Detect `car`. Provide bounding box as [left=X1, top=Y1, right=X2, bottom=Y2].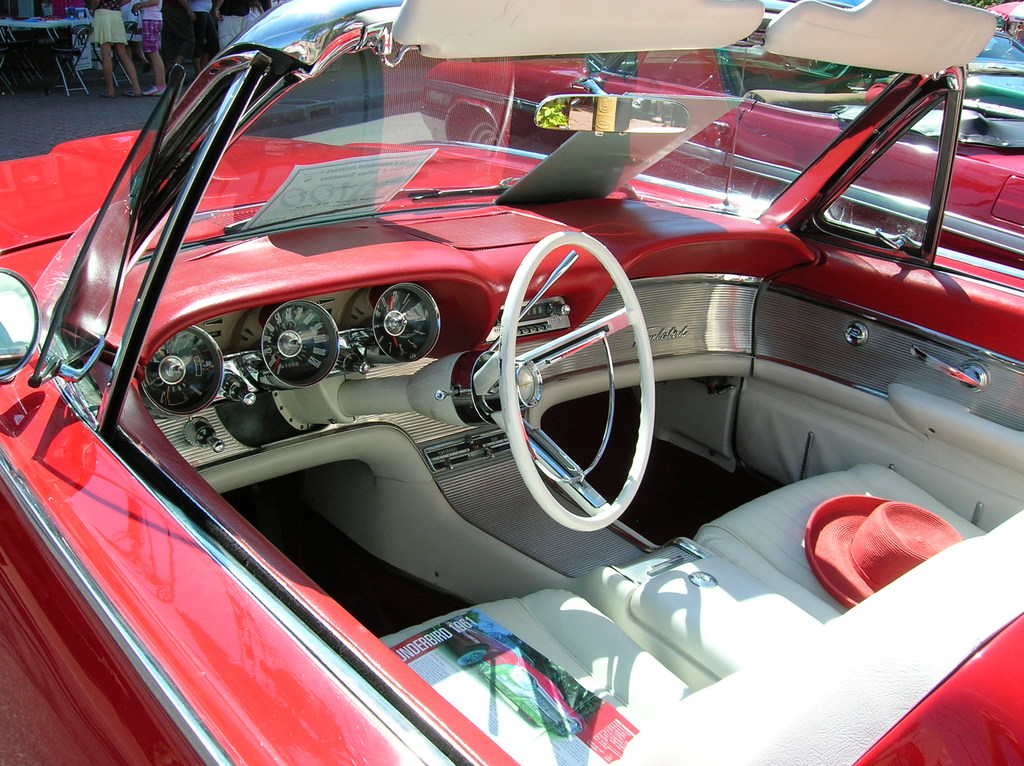
[left=46, top=41, right=985, bottom=742].
